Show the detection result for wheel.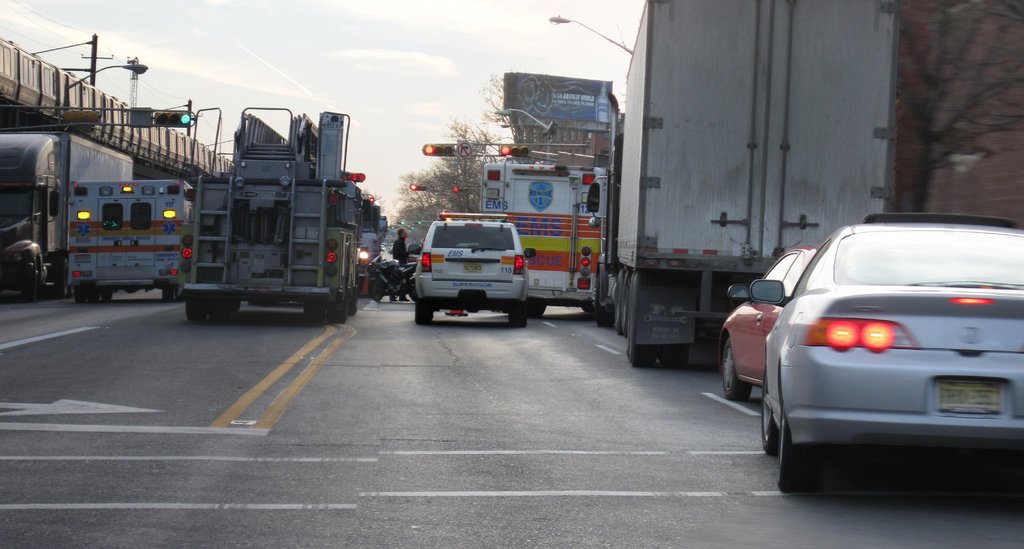
(74,285,84,304).
